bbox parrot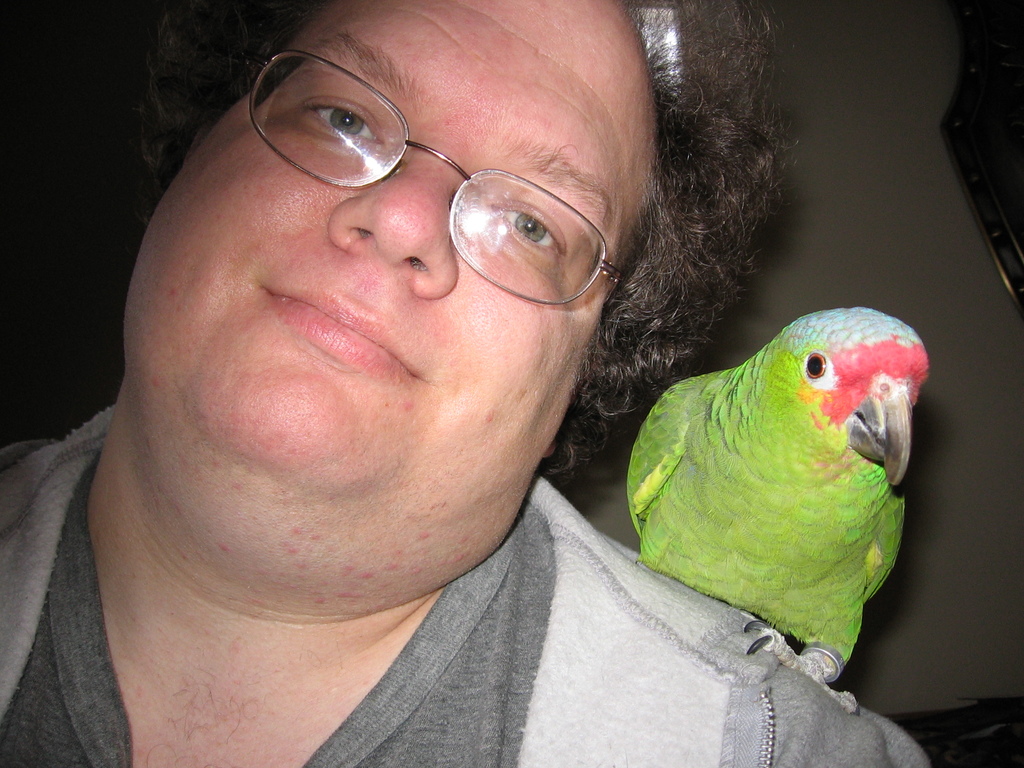
<region>623, 307, 928, 712</region>
